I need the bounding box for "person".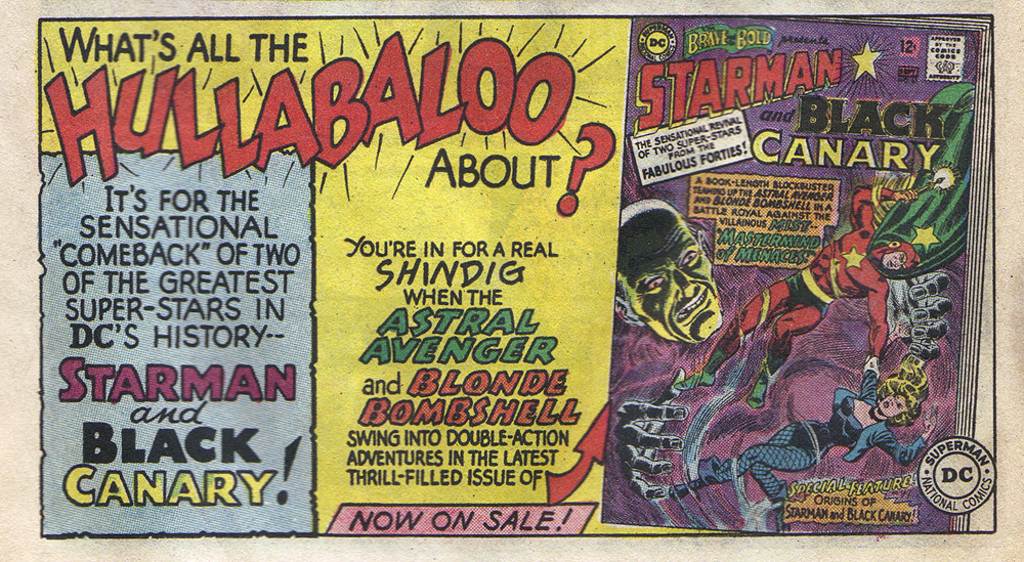
Here it is: bbox=[674, 186, 920, 409].
